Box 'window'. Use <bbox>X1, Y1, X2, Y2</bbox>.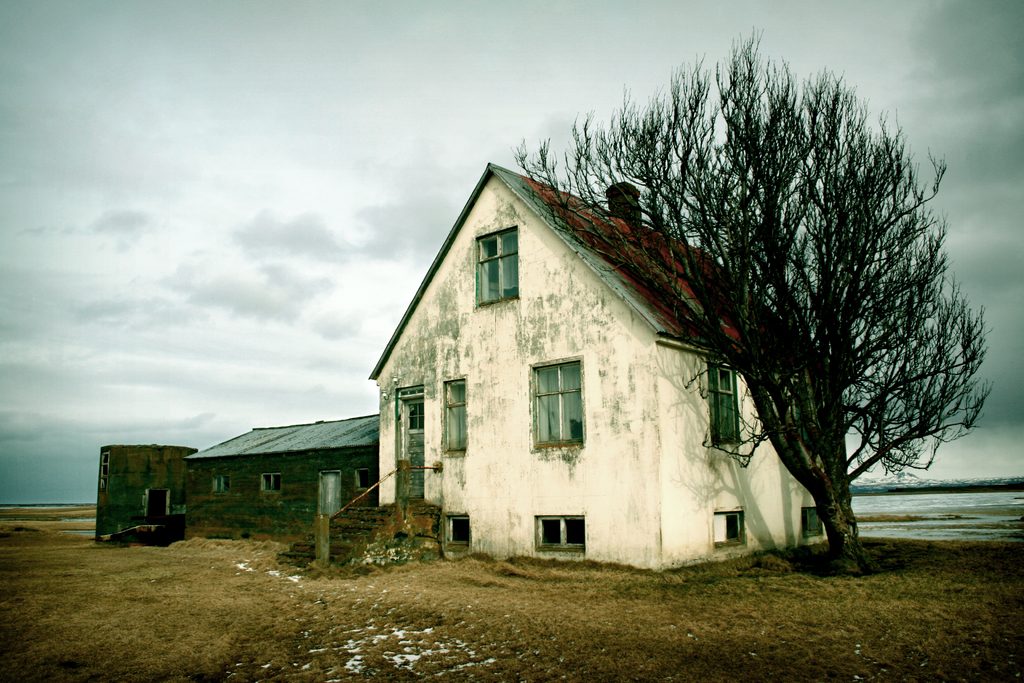
<bbox>445, 511, 470, 547</bbox>.
